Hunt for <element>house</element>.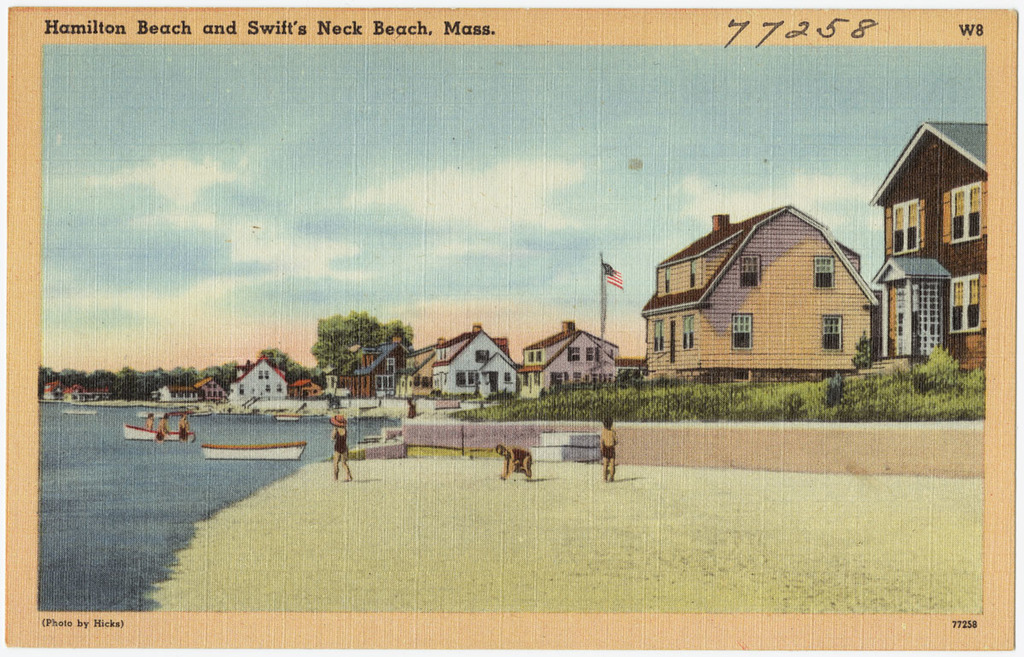
Hunted down at <box>522,322,620,401</box>.
